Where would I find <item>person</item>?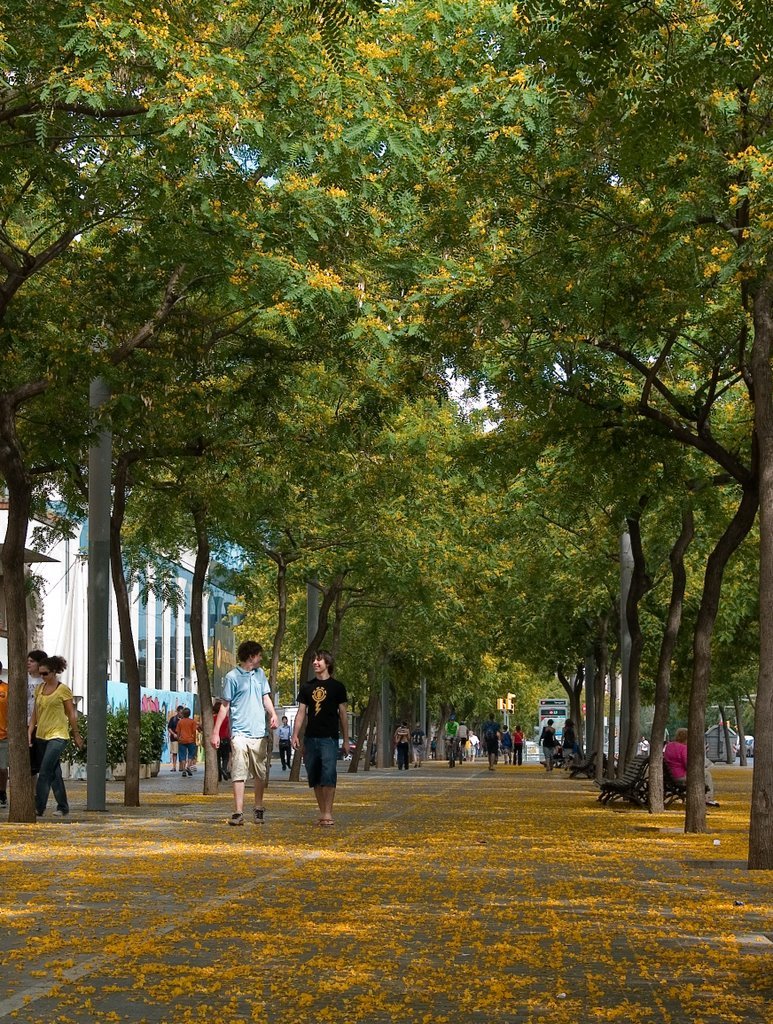
At [482, 712, 505, 760].
